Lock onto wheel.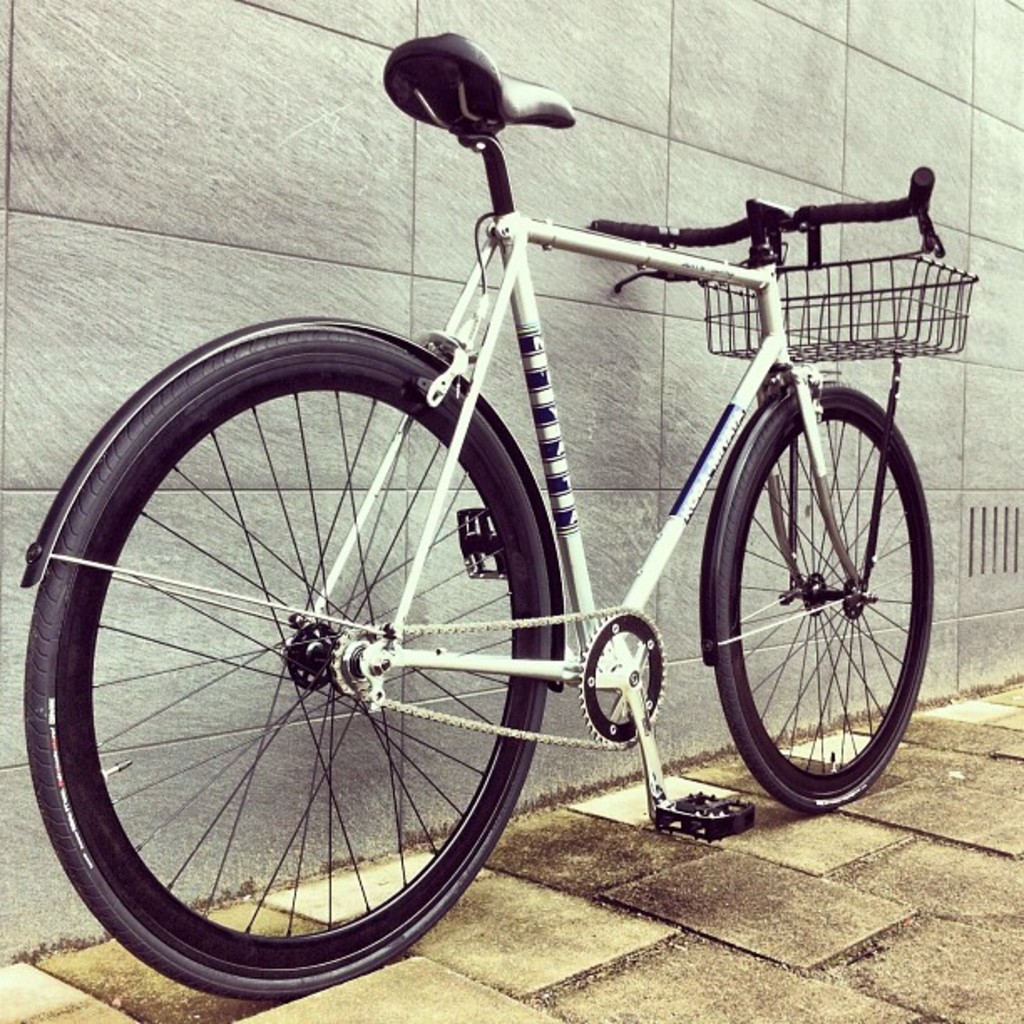
Locked: region(22, 331, 552, 999).
